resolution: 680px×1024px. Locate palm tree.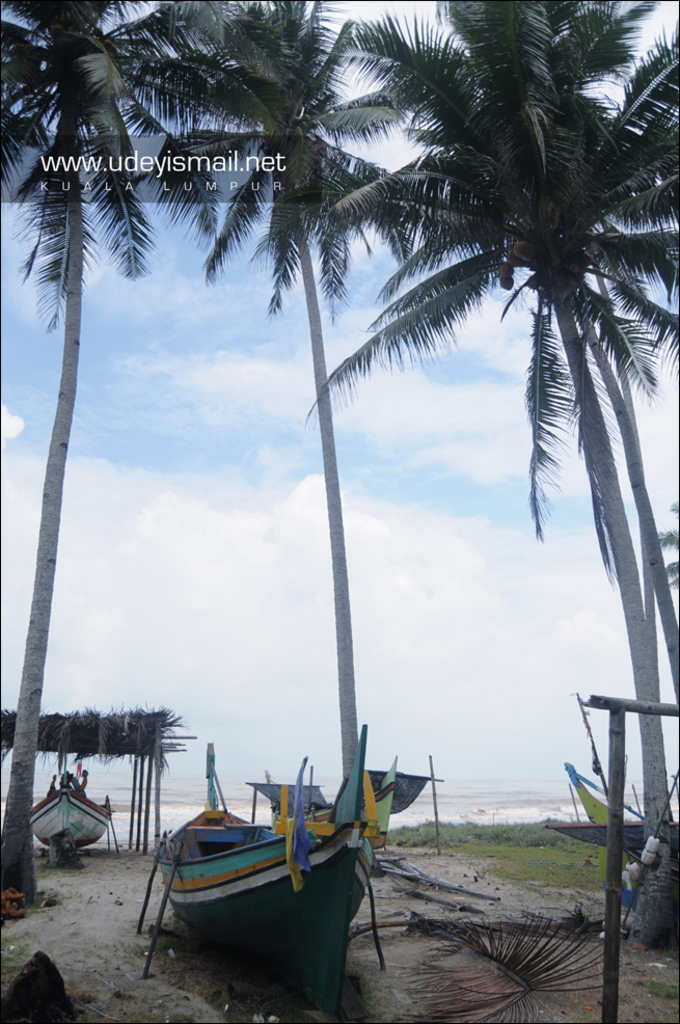
left=312, top=0, right=679, bottom=839.
